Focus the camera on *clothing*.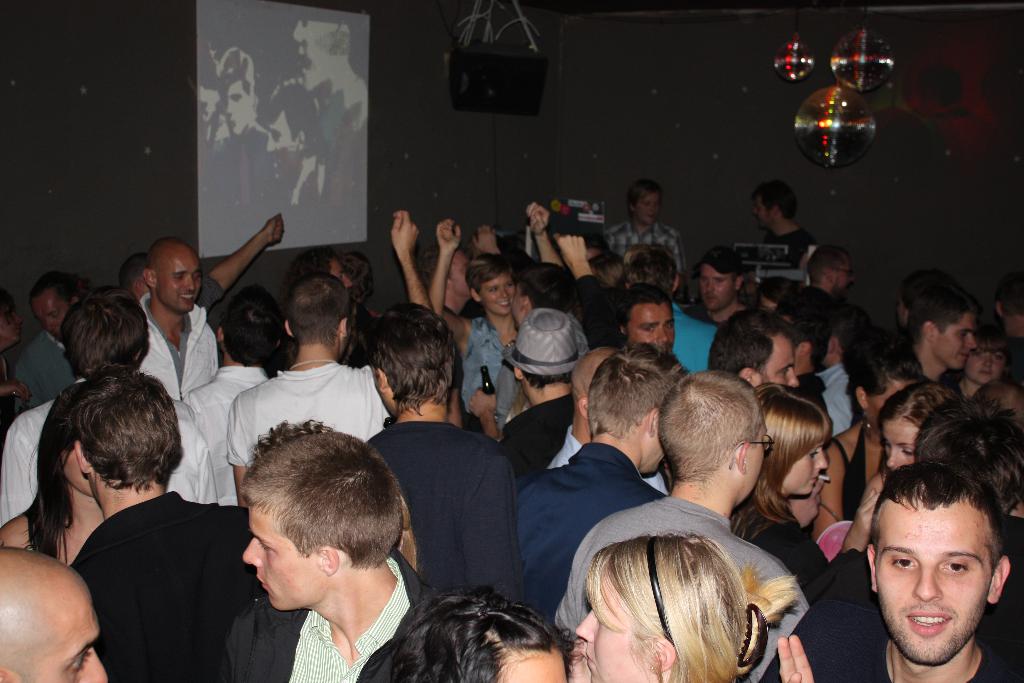
Focus region: 228/356/397/475.
